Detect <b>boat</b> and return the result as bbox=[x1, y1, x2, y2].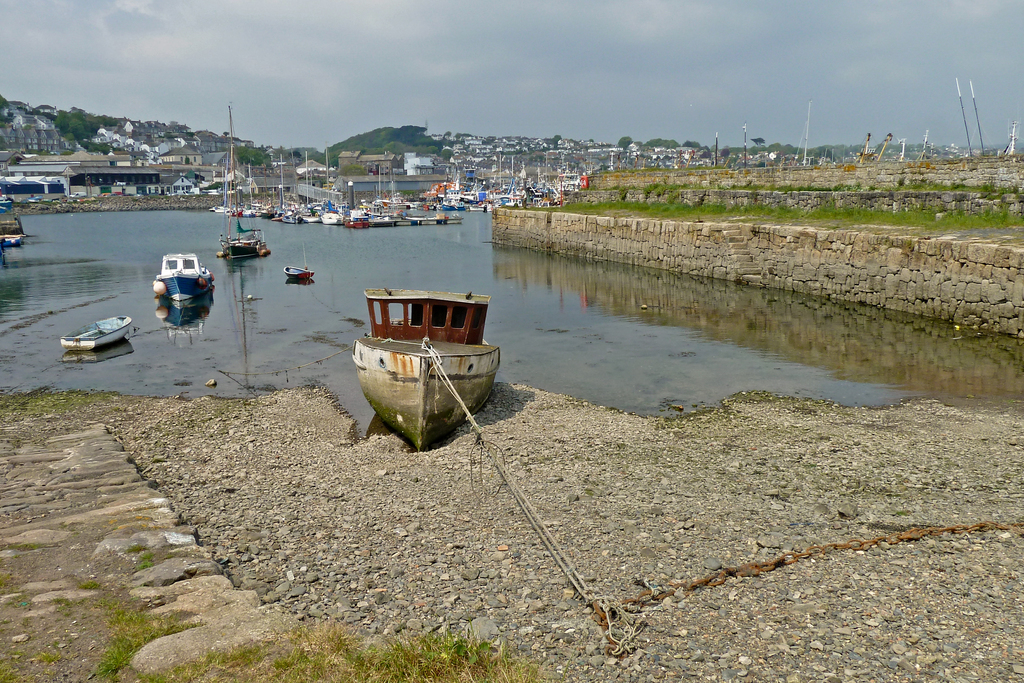
bbox=[282, 265, 320, 279].
